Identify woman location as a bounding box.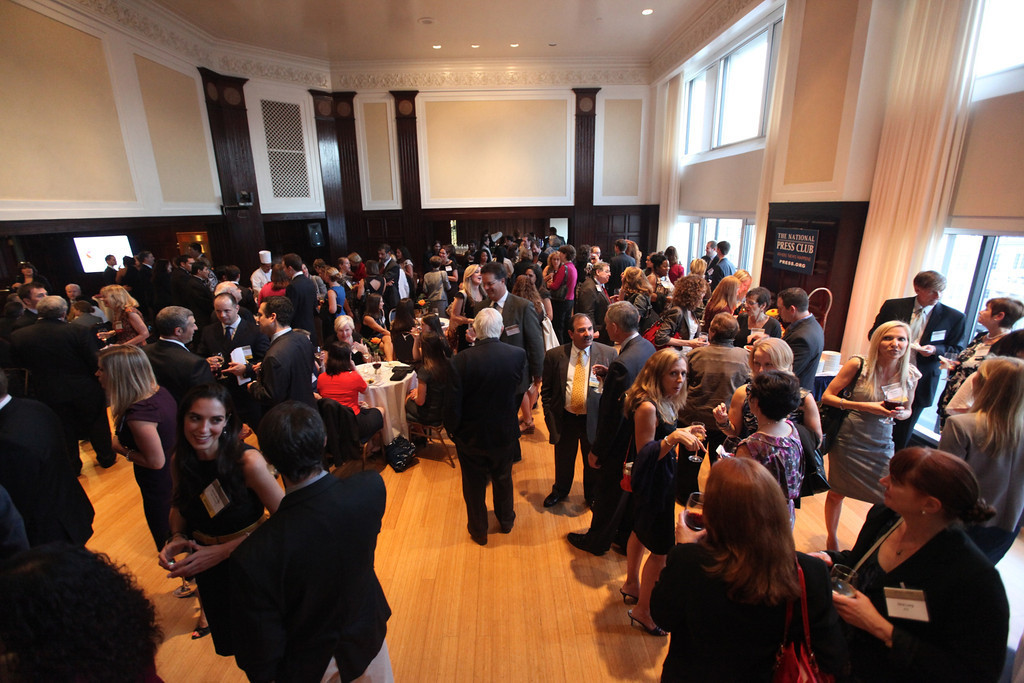
locate(618, 264, 651, 320).
